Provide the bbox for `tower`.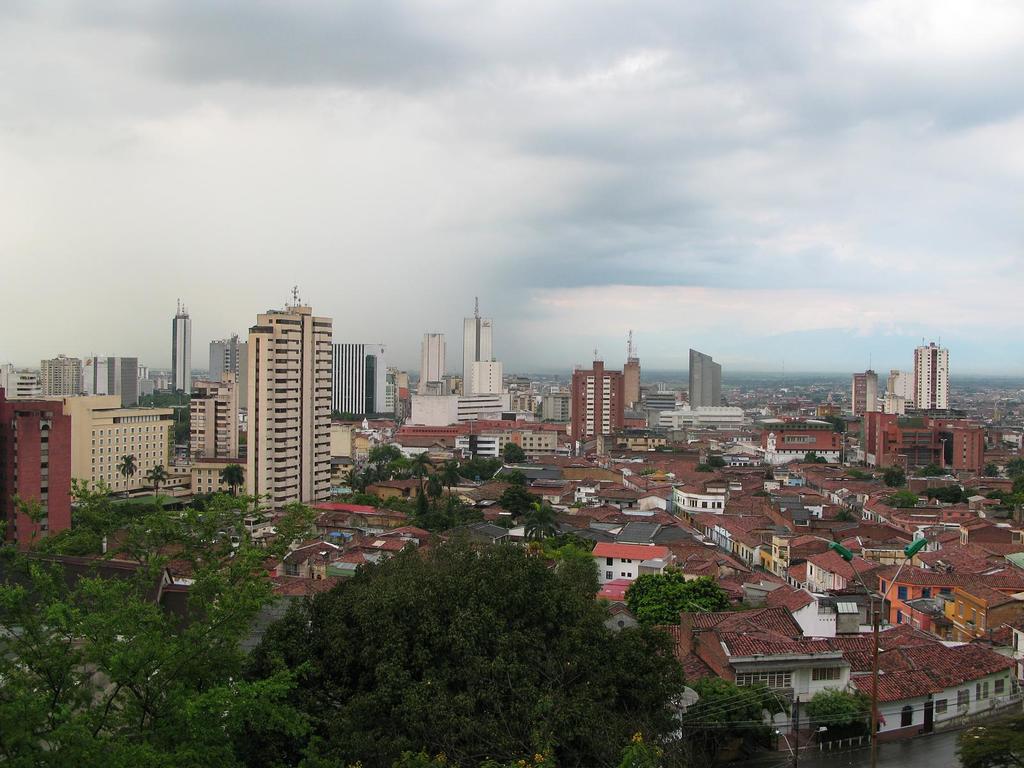
select_region(146, 300, 203, 406).
